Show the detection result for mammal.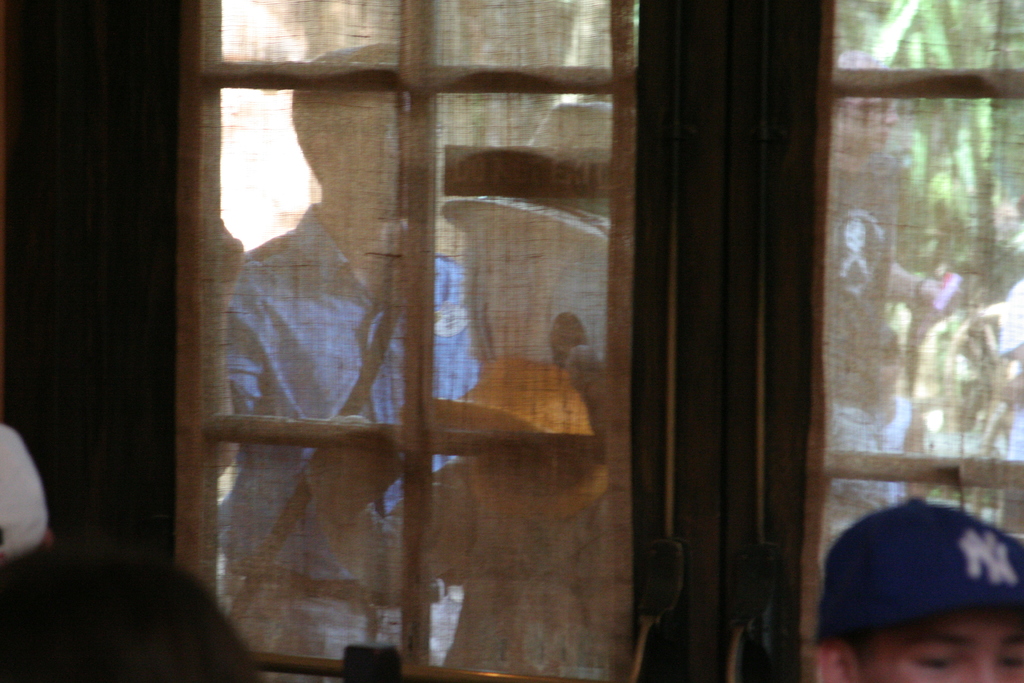
{"left": 213, "top": 38, "right": 502, "bottom": 682}.
